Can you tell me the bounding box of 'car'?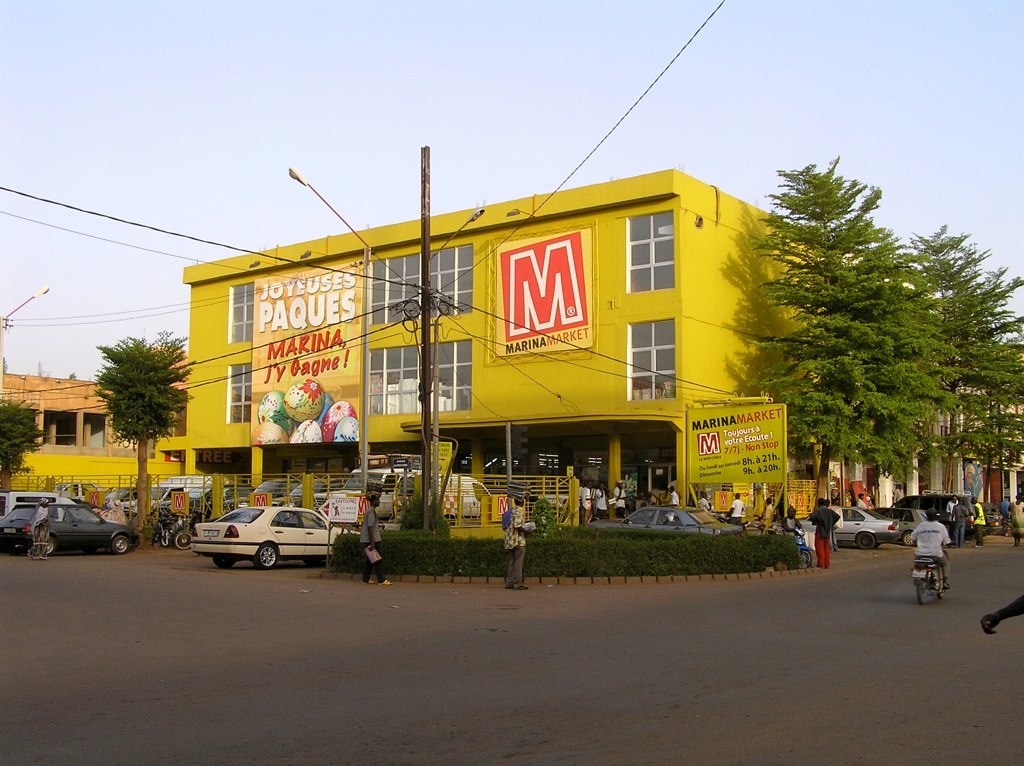
[879,503,926,552].
